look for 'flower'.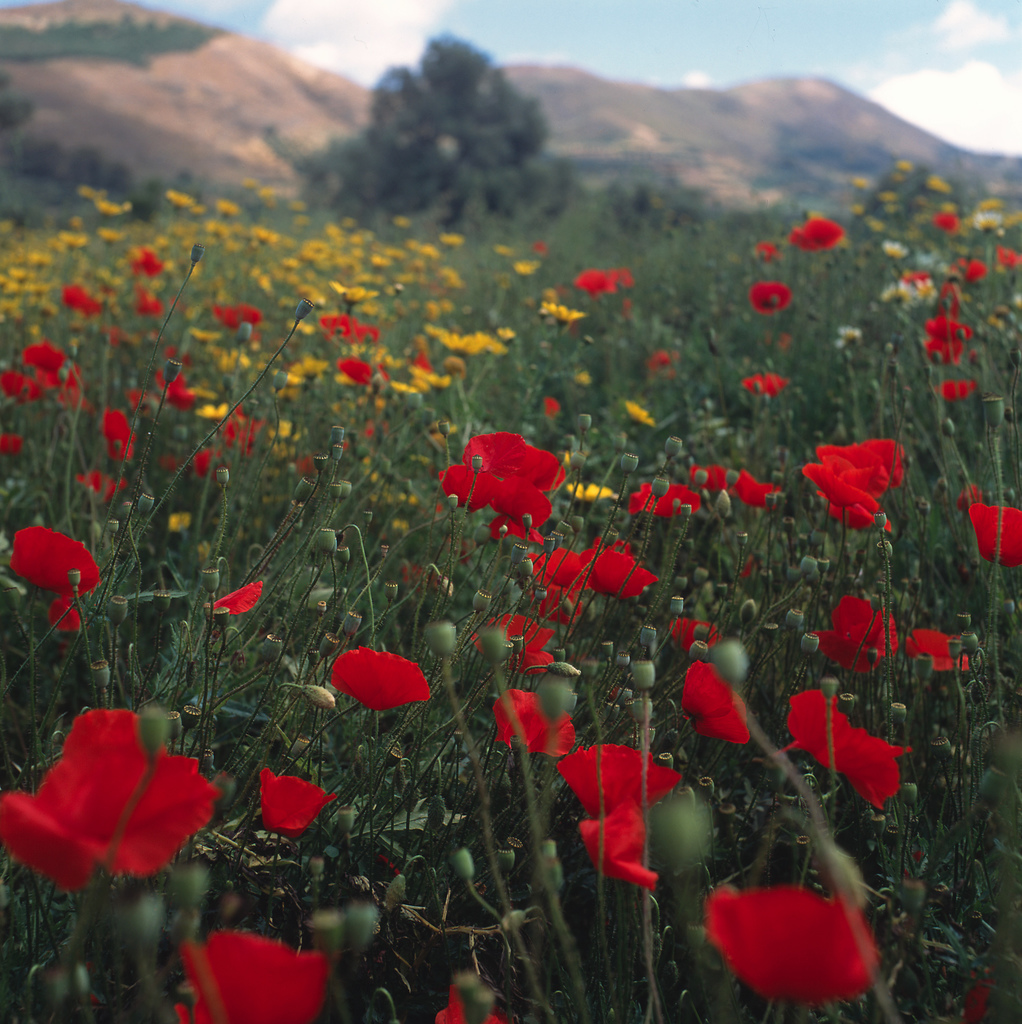
Found: locate(0, 520, 99, 596).
